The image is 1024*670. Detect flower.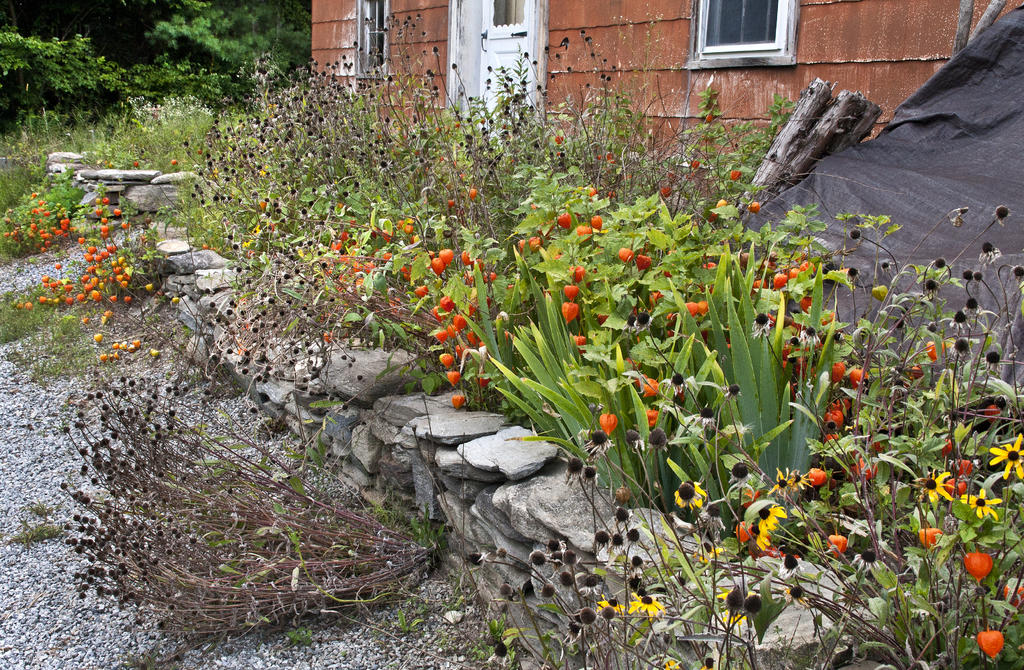
Detection: [left=530, top=234, right=543, bottom=257].
